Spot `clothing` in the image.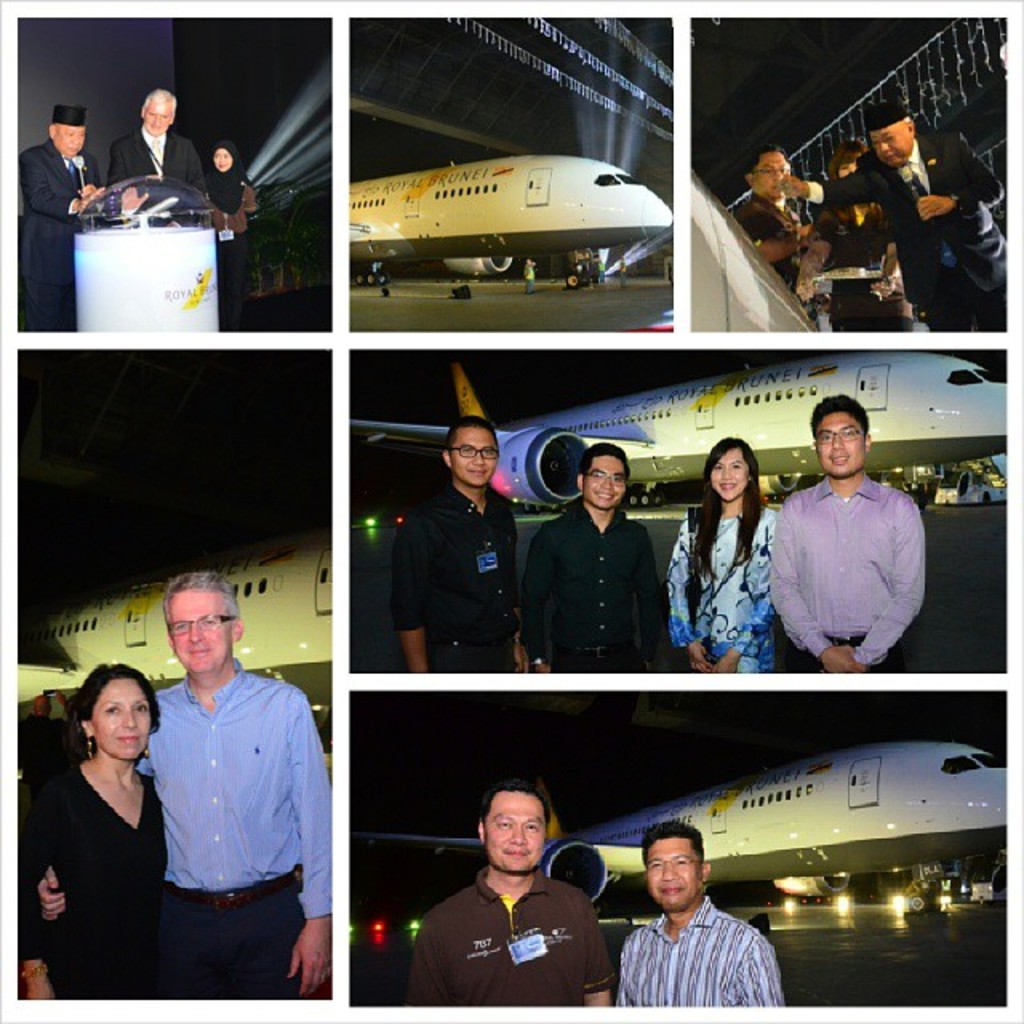
`clothing` found at 22,138,106,331.
